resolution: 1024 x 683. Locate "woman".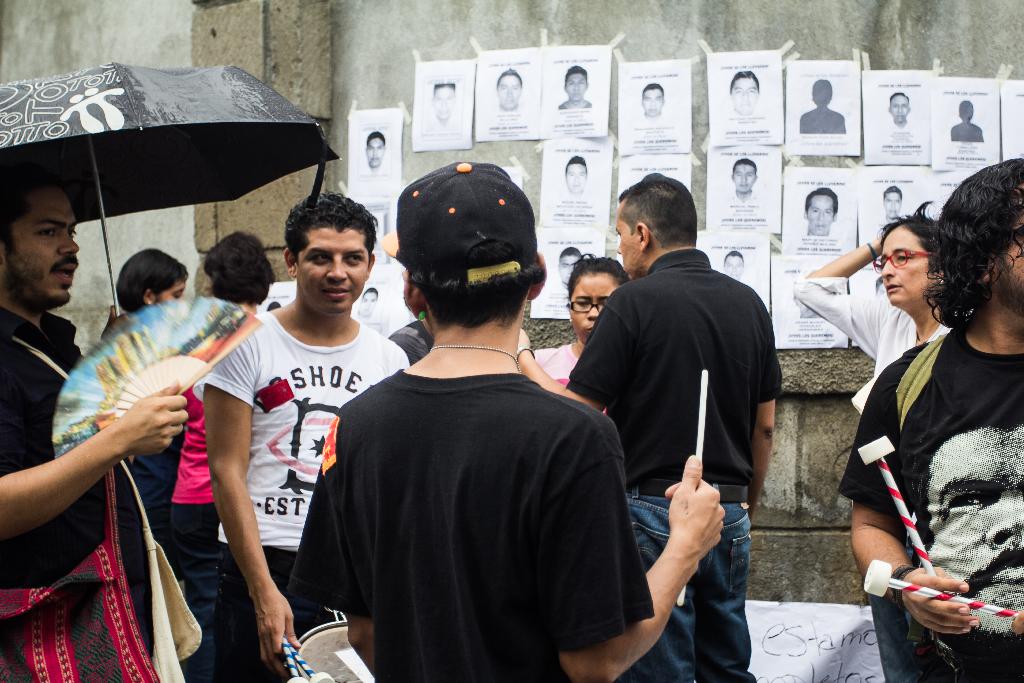
(left=530, top=256, right=634, bottom=415).
